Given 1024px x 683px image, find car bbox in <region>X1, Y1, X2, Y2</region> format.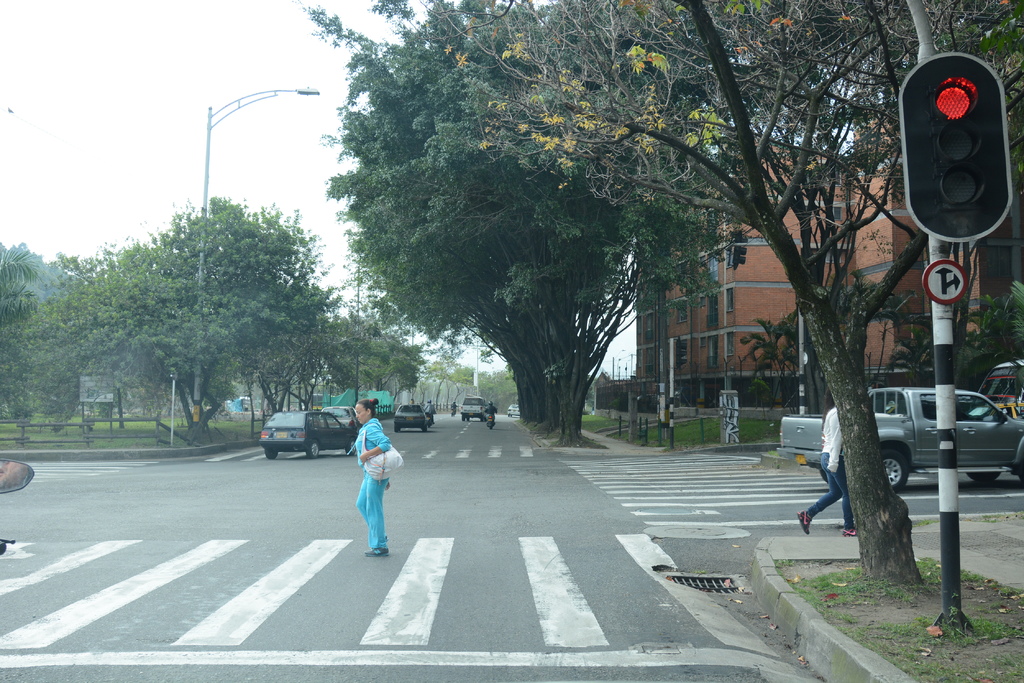
<region>391, 403, 431, 434</region>.
